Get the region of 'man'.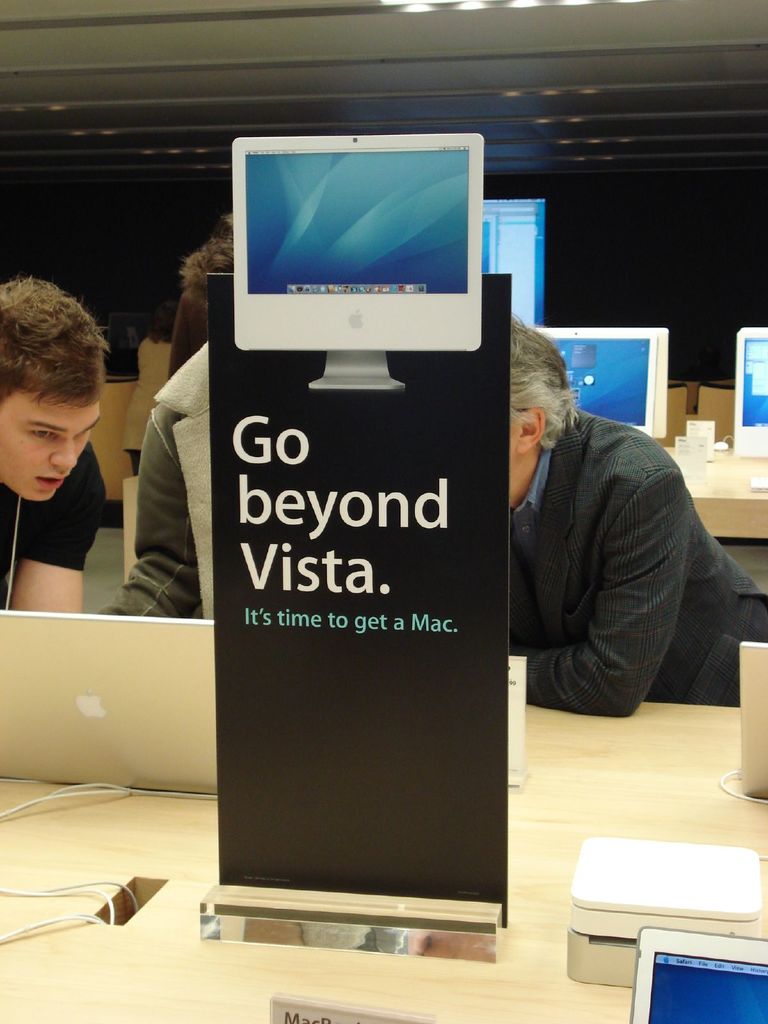
x1=0, y1=279, x2=111, y2=614.
